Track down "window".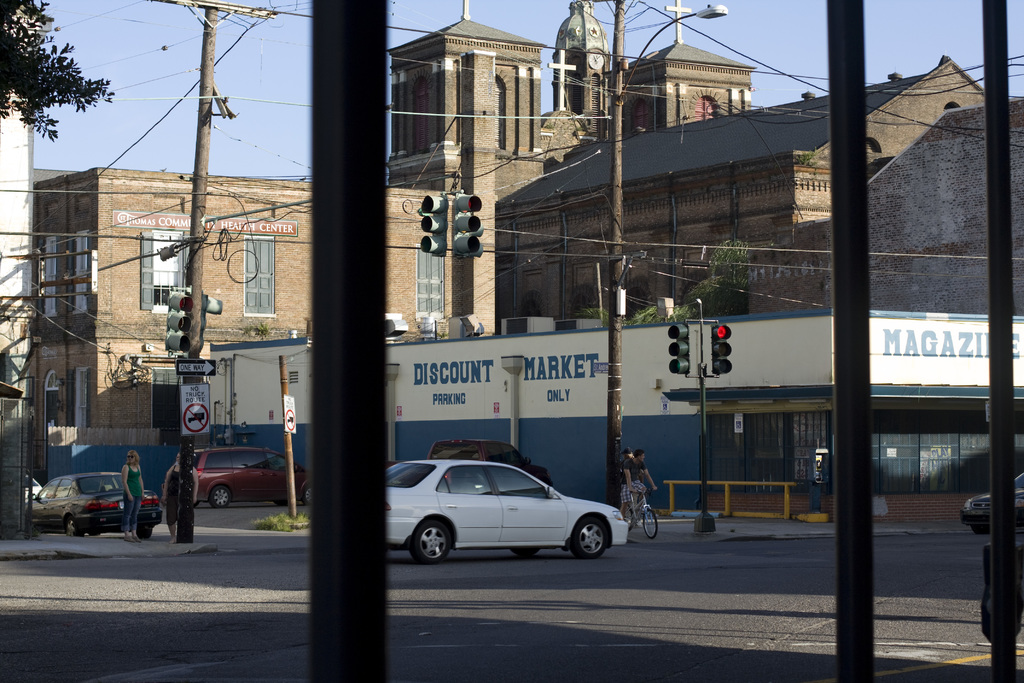
Tracked to pyautogui.locateOnScreen(228, 218, 273, 328).
